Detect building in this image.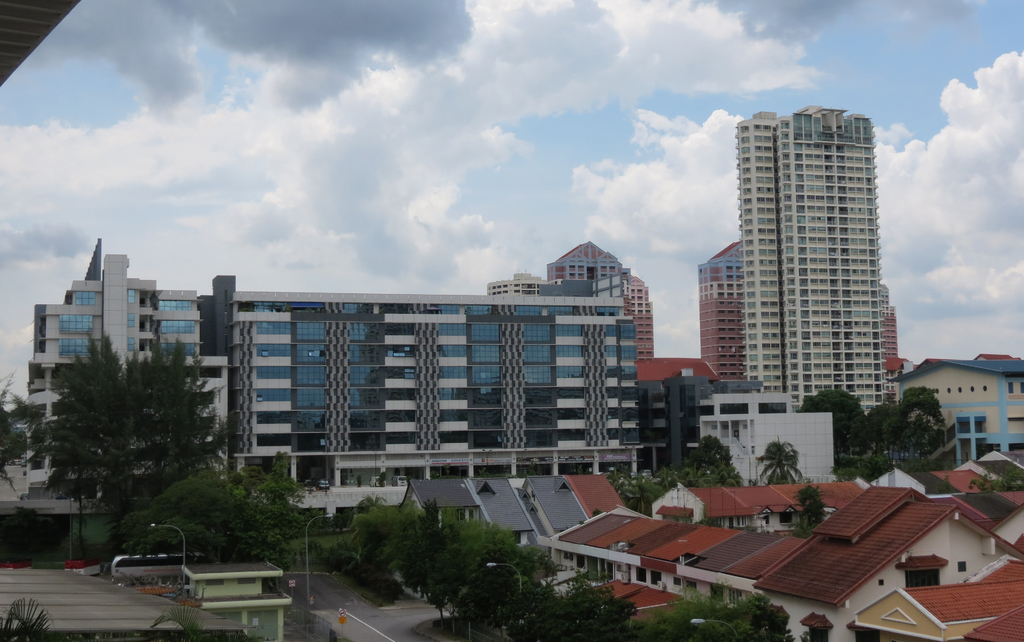
Detection: [left=642, top=375, right=756, bottom=467].
